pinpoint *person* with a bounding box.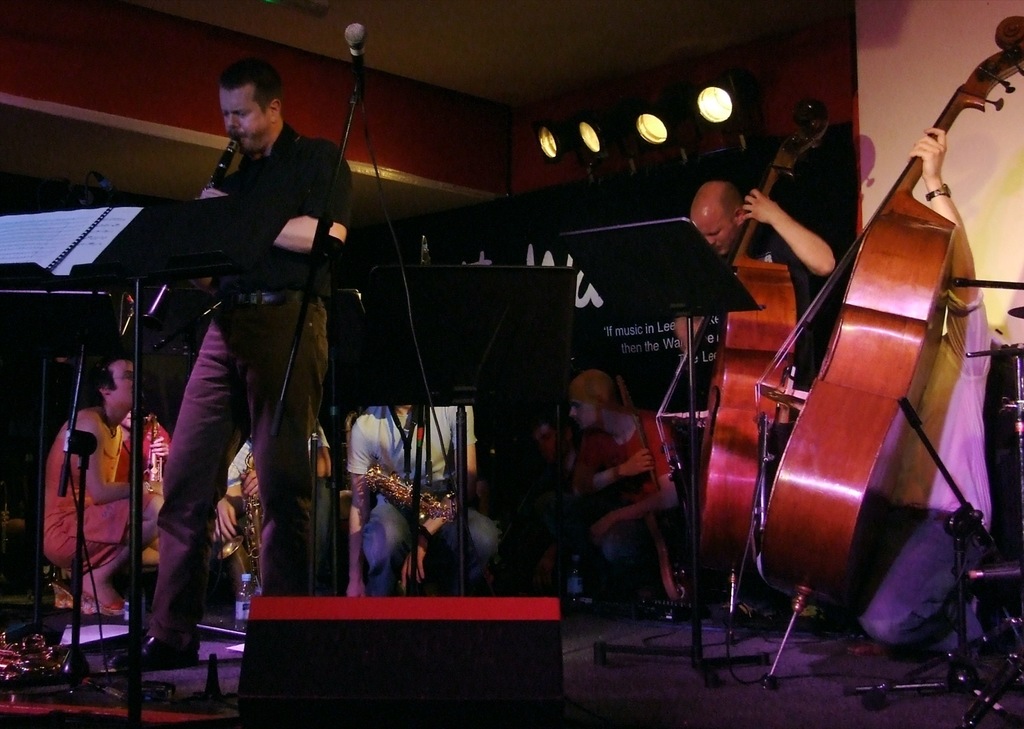
[x1=144, y1=57, x2=348, y2=664].
